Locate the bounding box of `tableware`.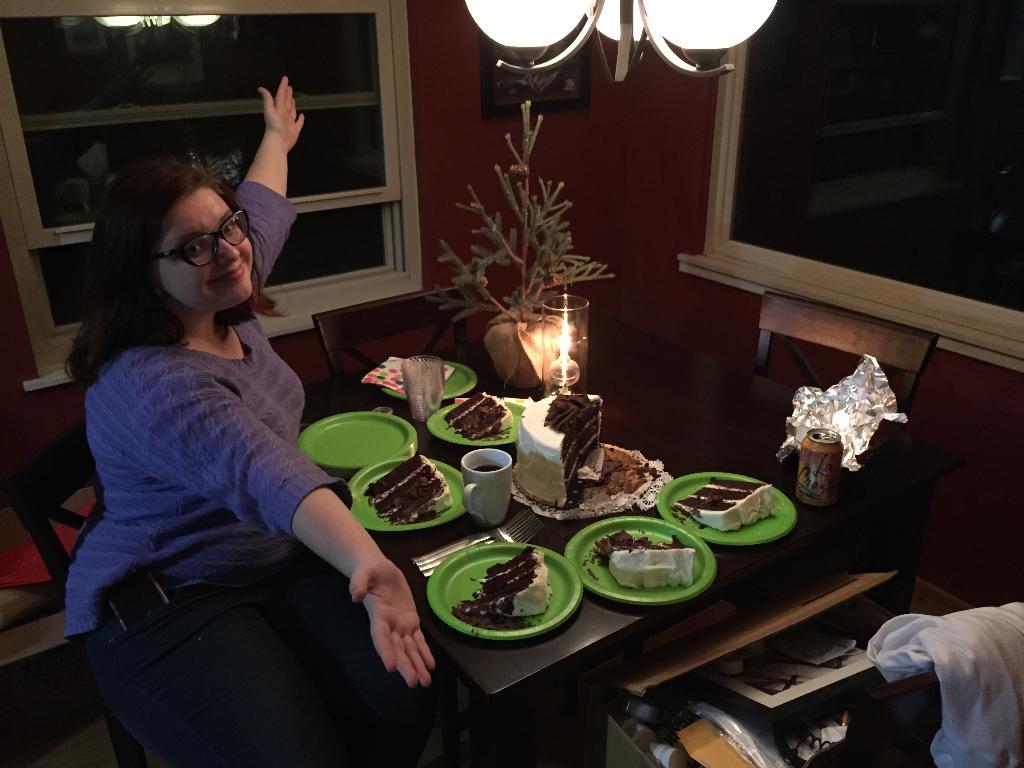
Bounding box: 413, 537, 572, 652.
